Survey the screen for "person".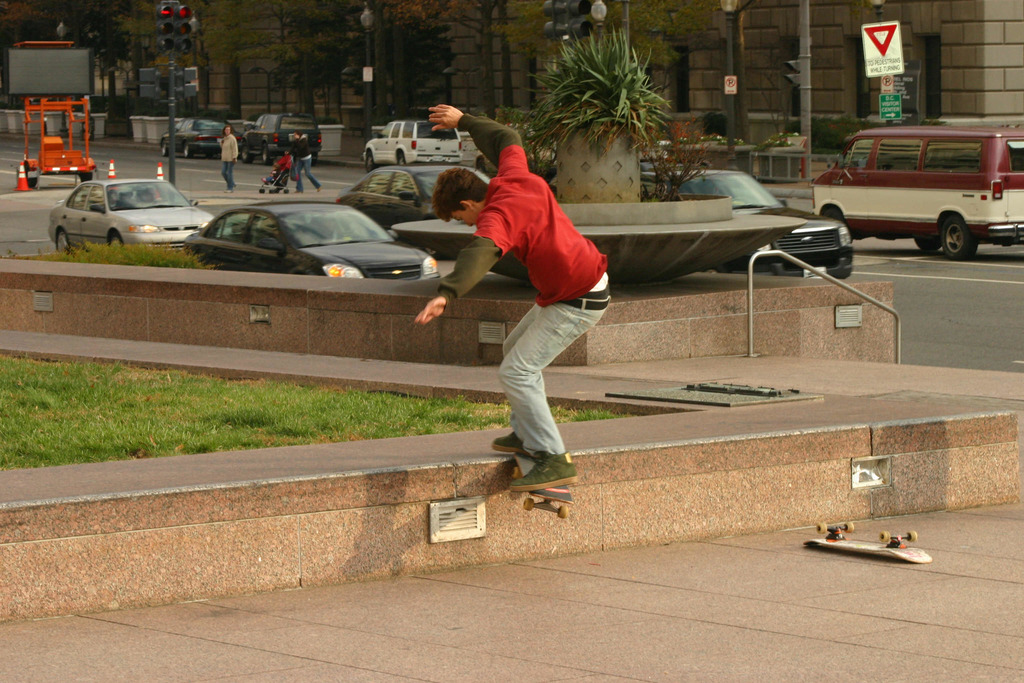
Survey found: l=215, t=124, r=237, b=183.
